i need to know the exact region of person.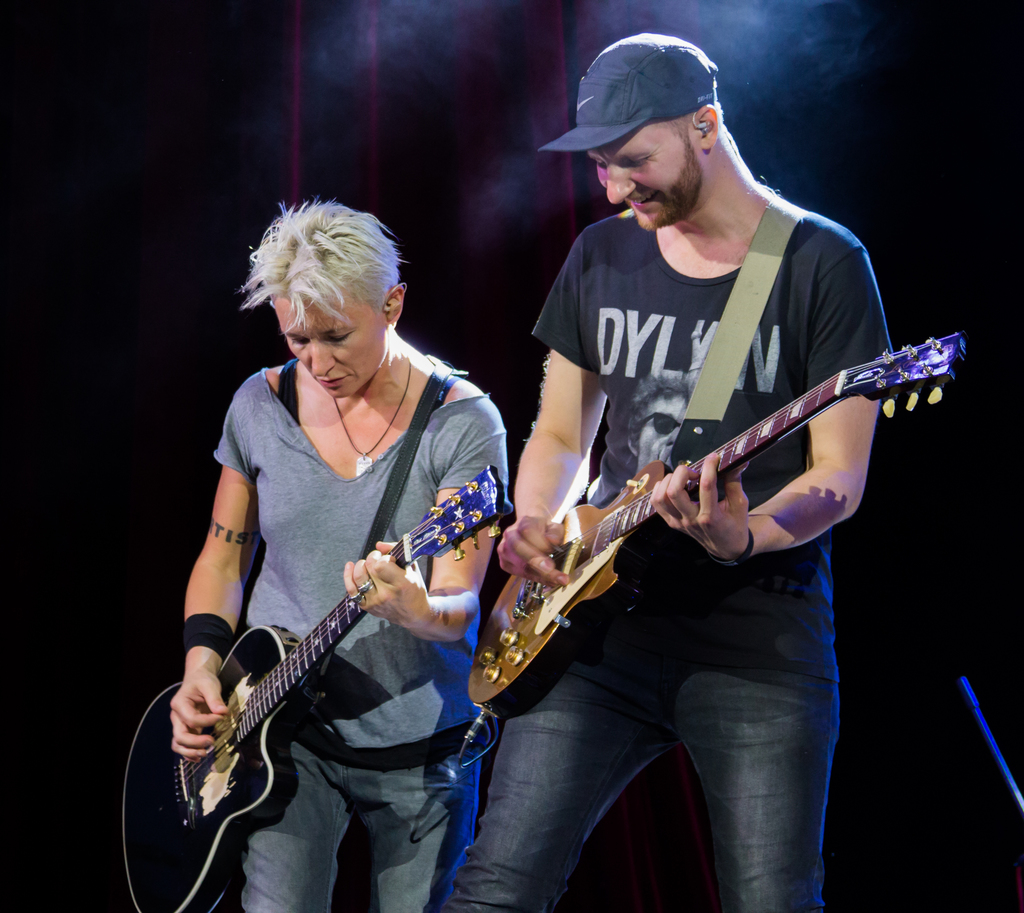
Region: [x1=445, y1=30, x2=890, y2=912].
